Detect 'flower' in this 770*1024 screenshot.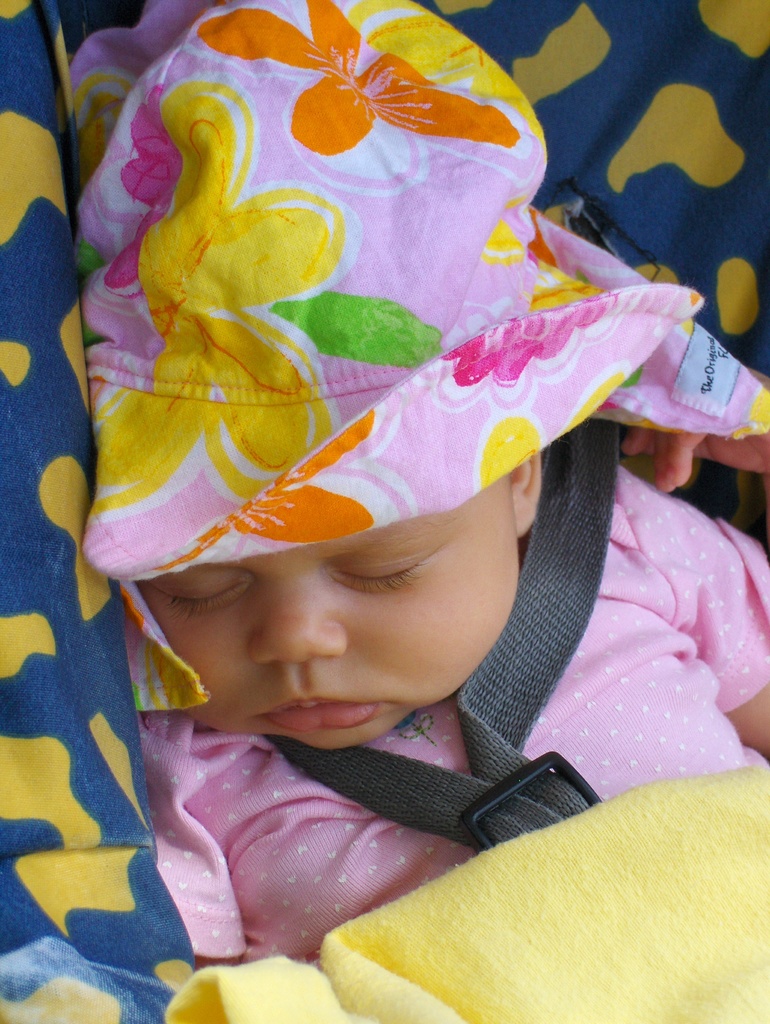
Detection: l=196, t=0, r=518, b=161.
